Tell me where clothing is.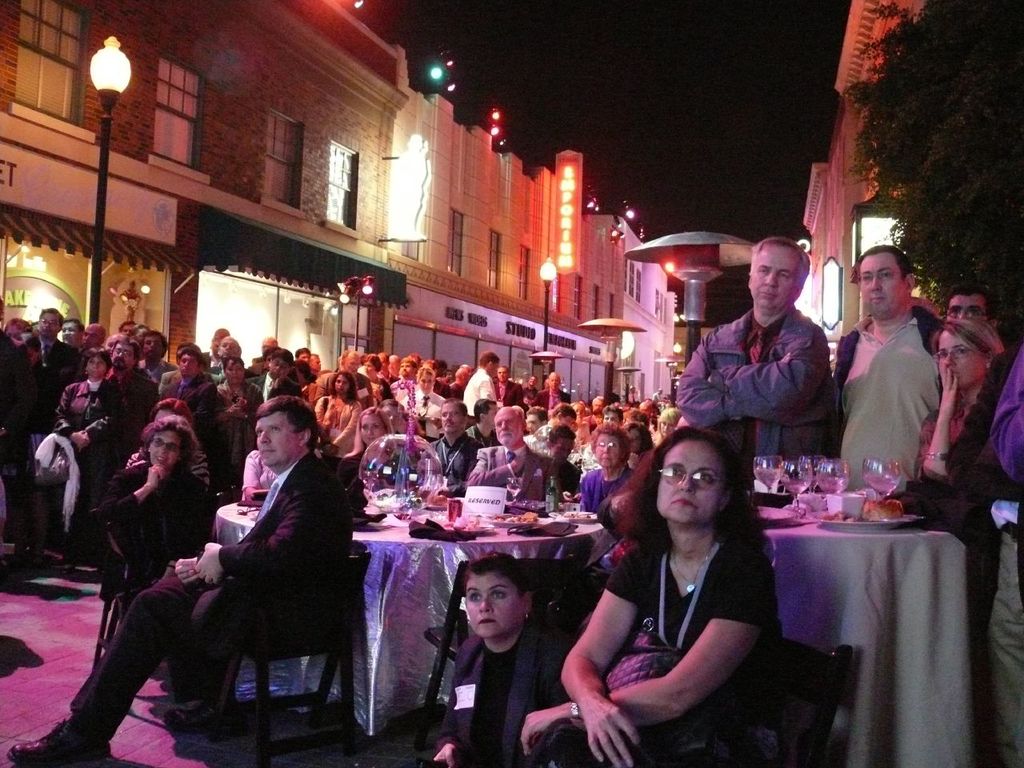
clothing is at pyautogui.locateOnScreen(46, 370, 133, 528).
